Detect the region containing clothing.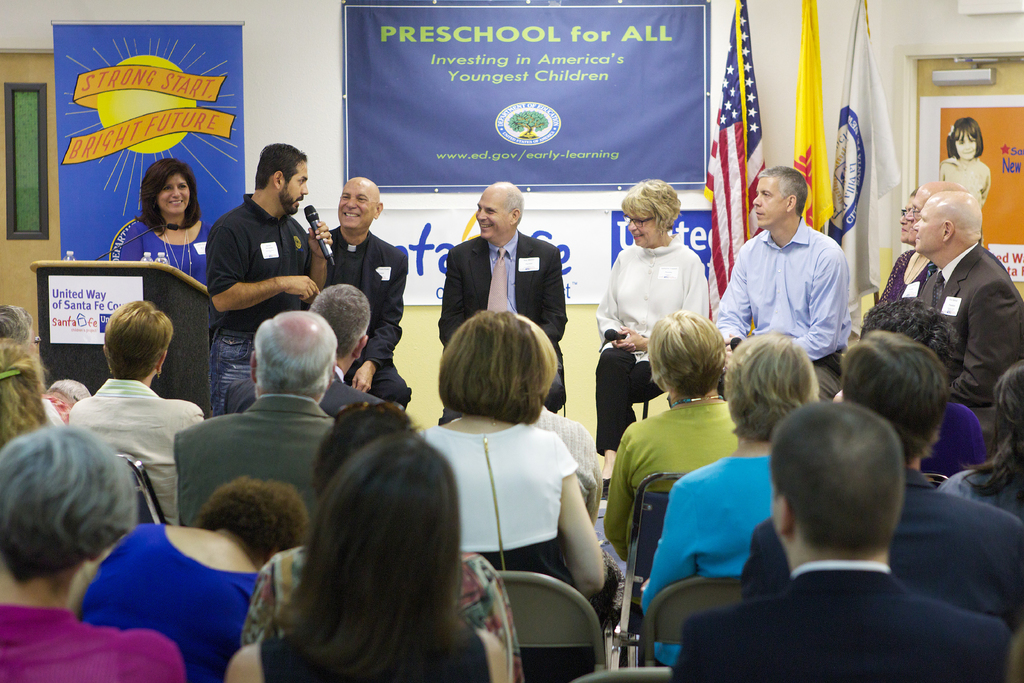
(941,155,989,213).
